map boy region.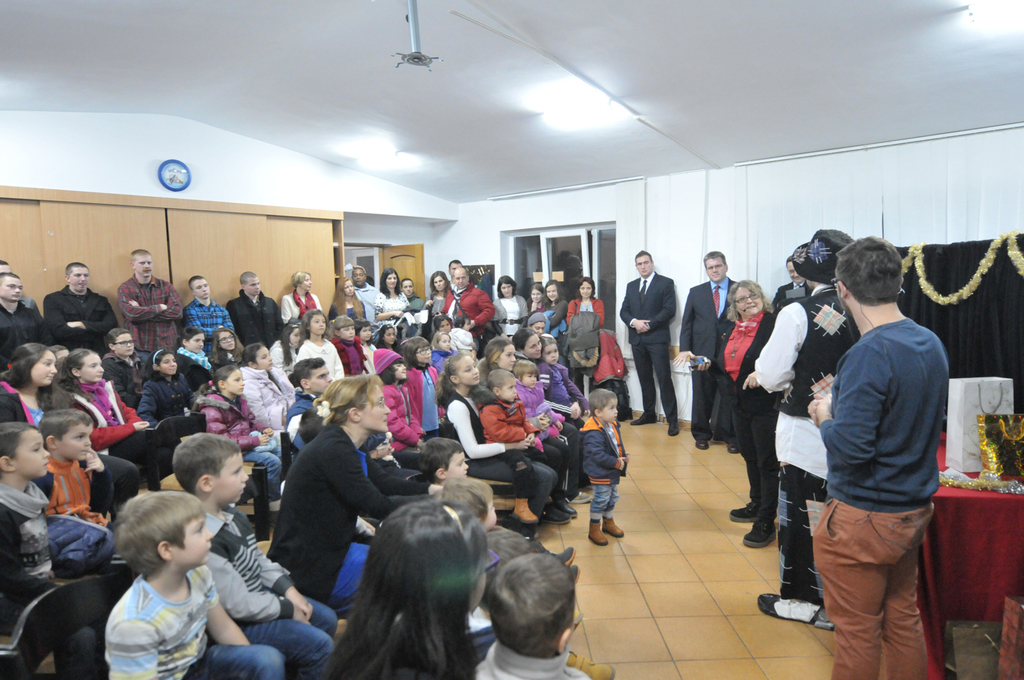
Mapped to rect(578, 389, 634, 543).
